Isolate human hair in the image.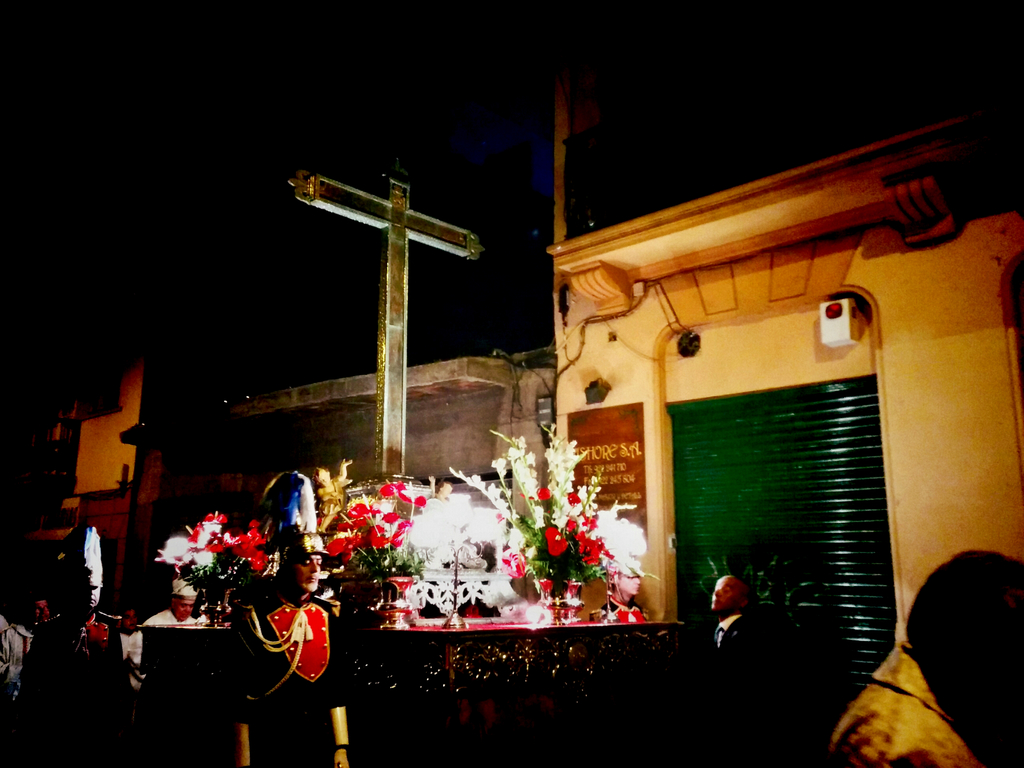
Isolated region: 721, 572, 750, 609.
